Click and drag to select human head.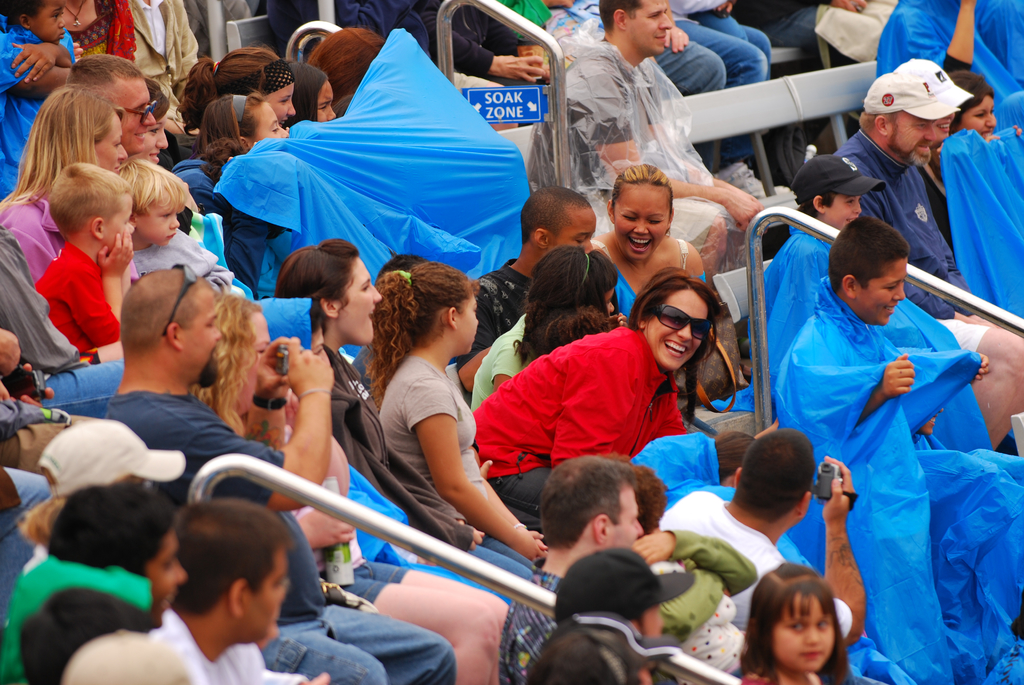
Selection: [550, 547, 696, 641].
